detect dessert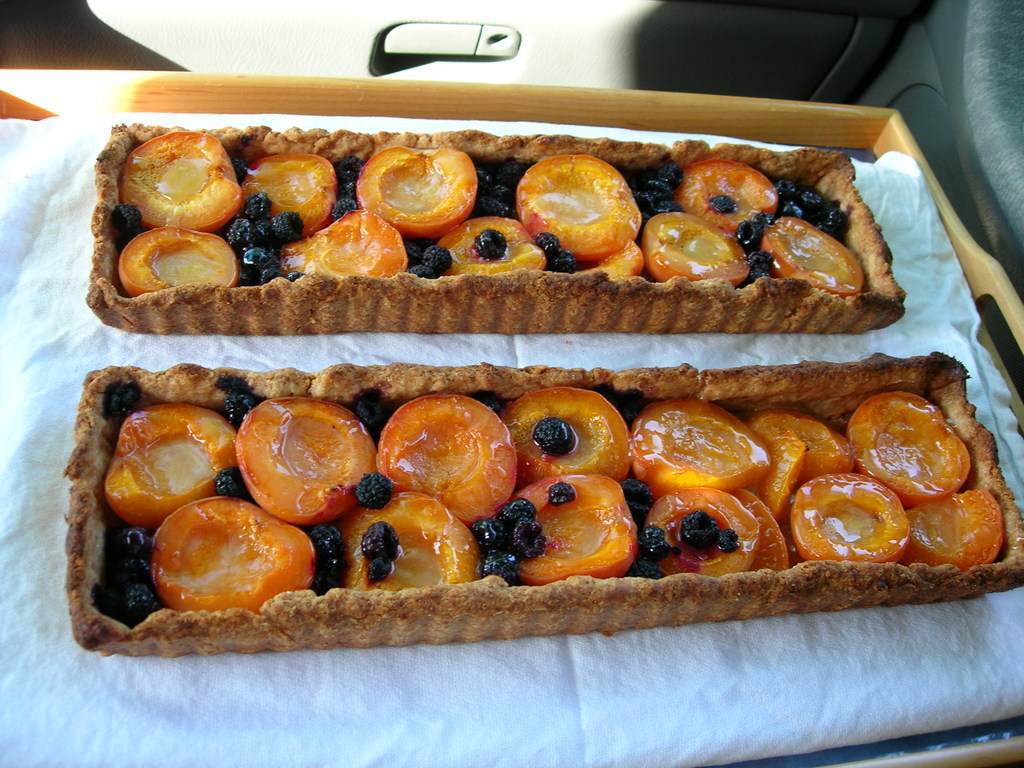
[left=100, top=405, right=234, bottom=520]
